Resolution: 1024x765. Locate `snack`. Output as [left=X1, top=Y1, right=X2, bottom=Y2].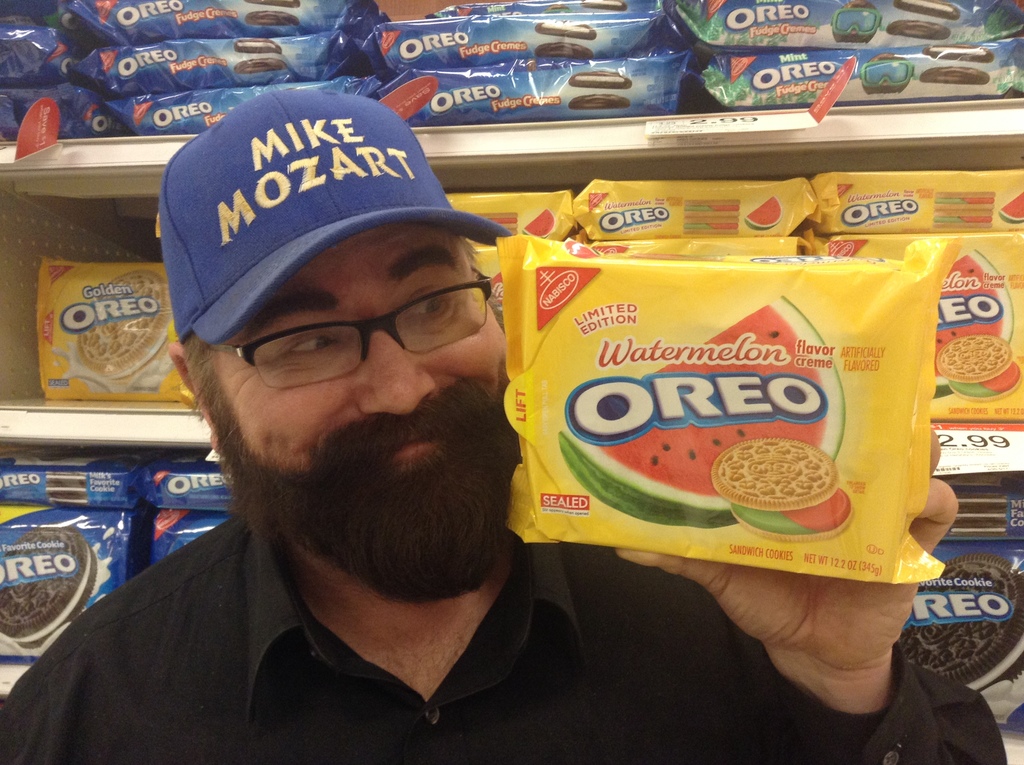
[left=540, top=19, right=600, bottom=36].
